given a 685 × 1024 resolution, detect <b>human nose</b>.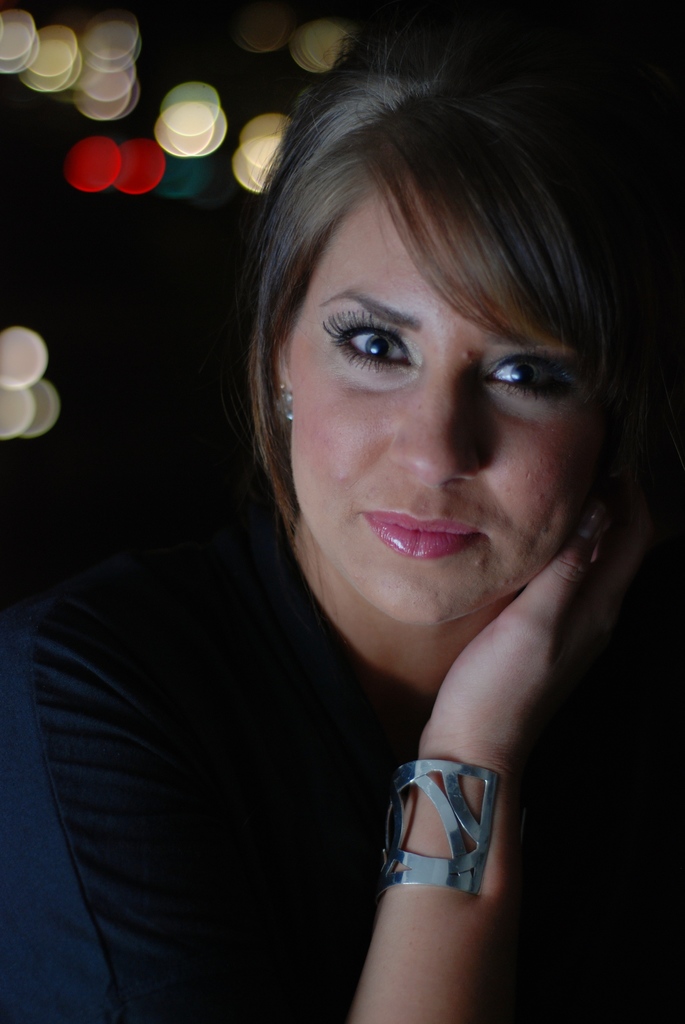
381/357/475/487.
